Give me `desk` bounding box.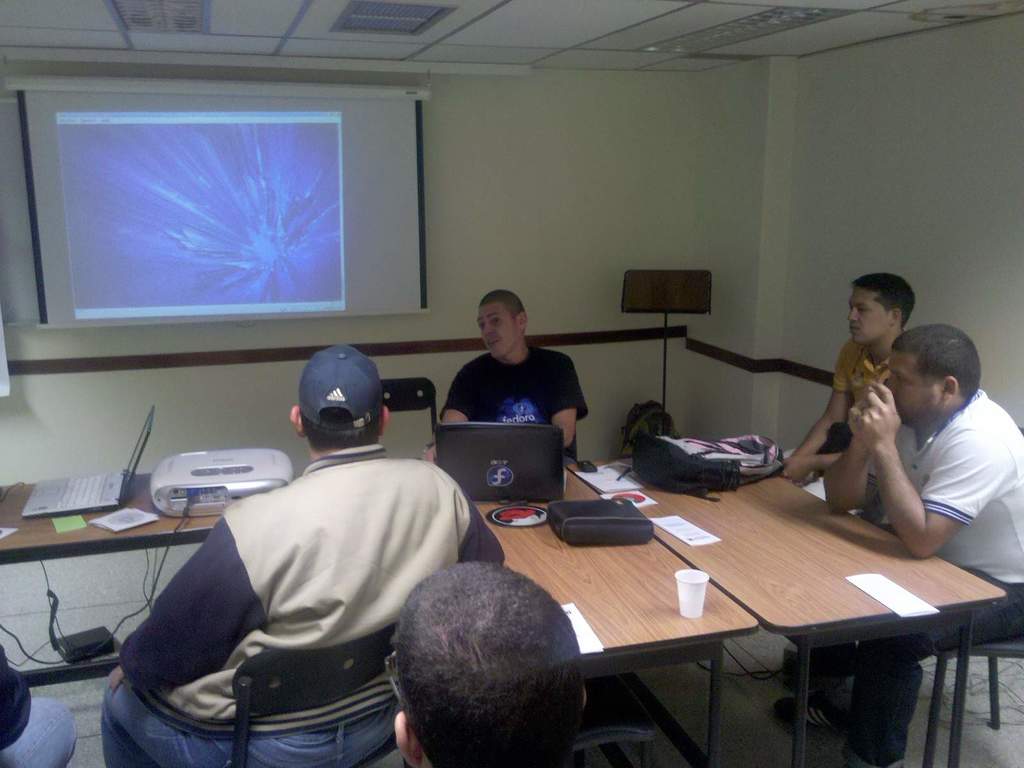
<box>0,408,301,736</box>.
